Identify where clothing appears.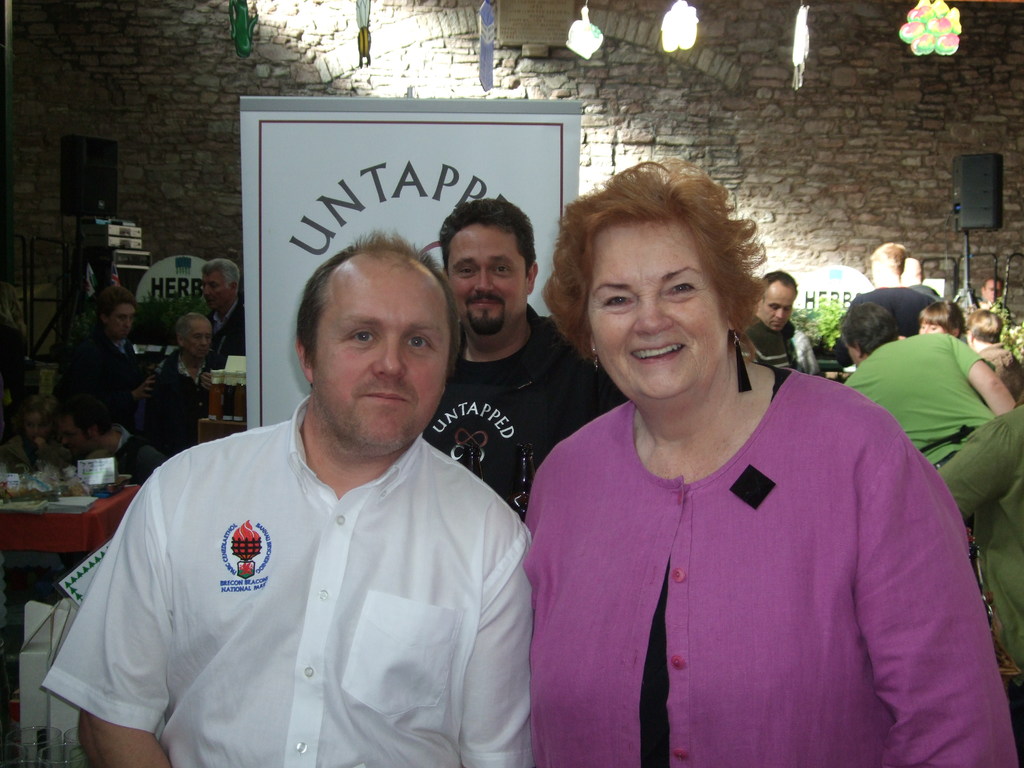
Appears at bbox=[755, 304, 807, 380].
